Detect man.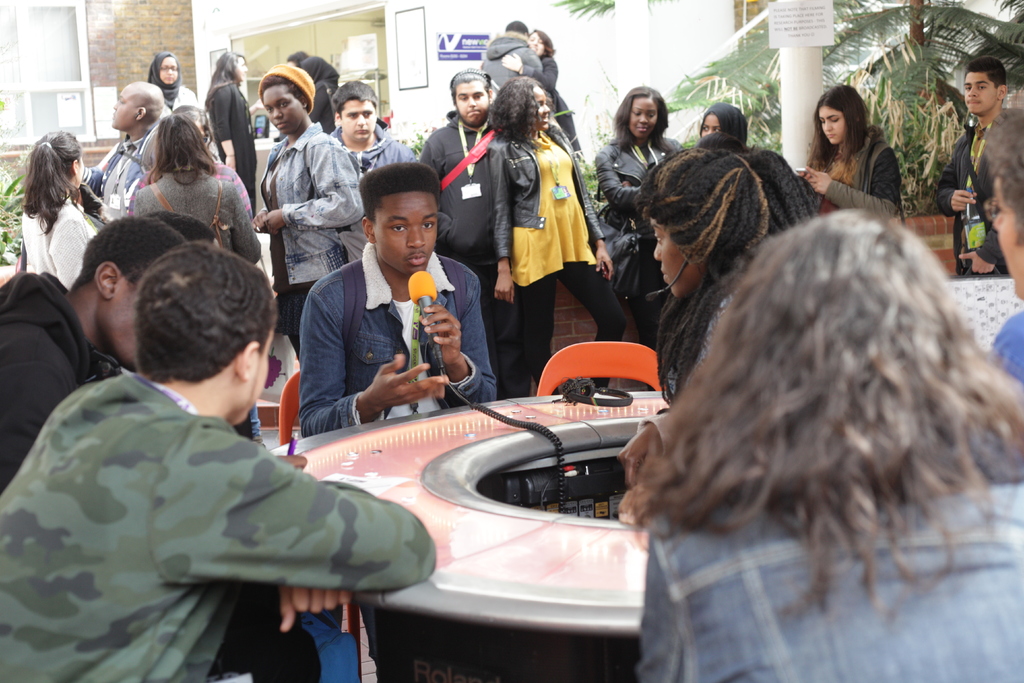
Detected at [left=0, top=216, right=194, bottom=492].
